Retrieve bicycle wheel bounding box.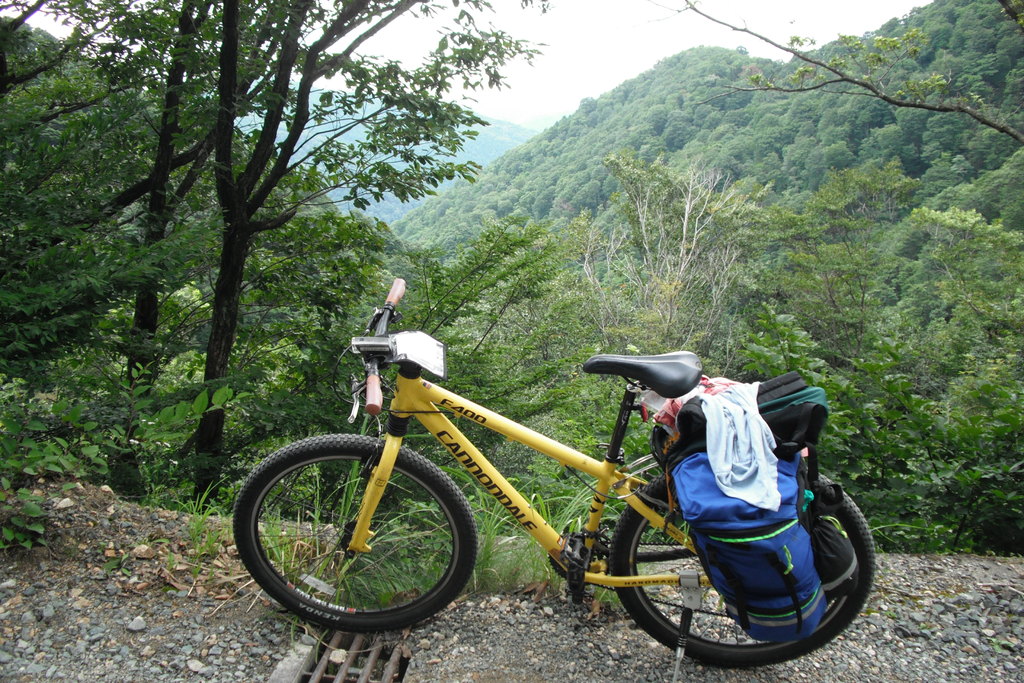
Bounding box: [607, 466, 876, 670].
